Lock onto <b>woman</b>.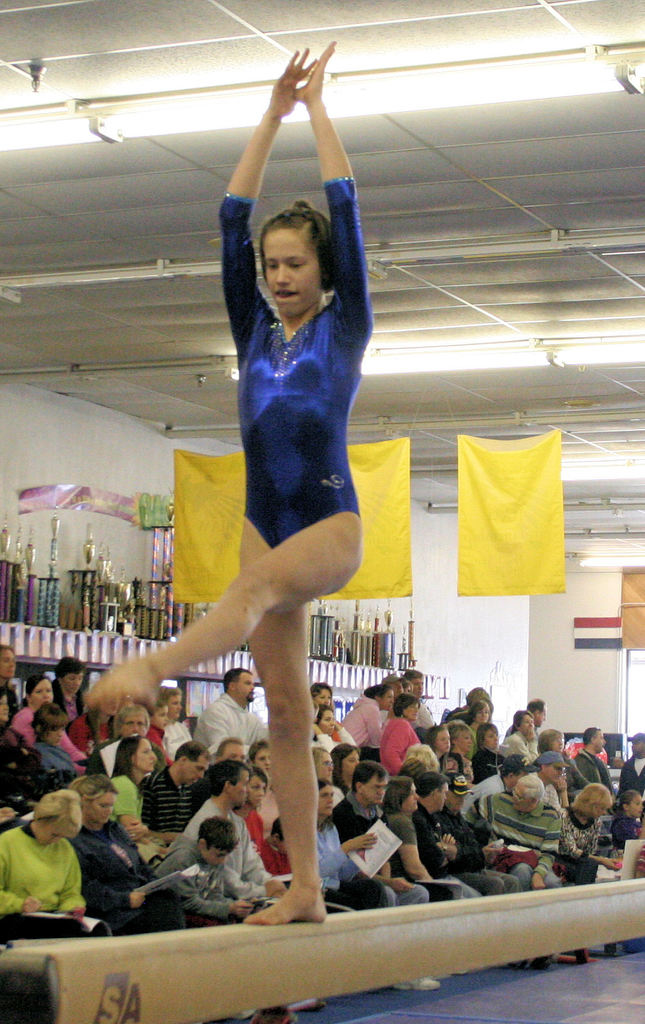
Locked: detection(343, 678, 388, 741).
